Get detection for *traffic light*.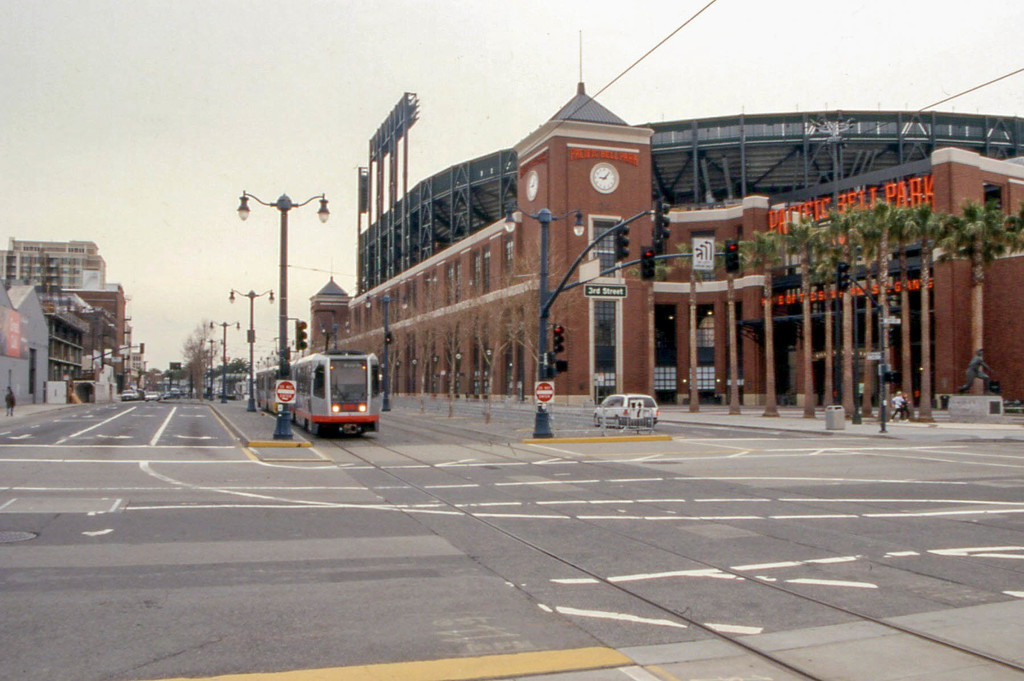
Detection: (653,202,671,248).
